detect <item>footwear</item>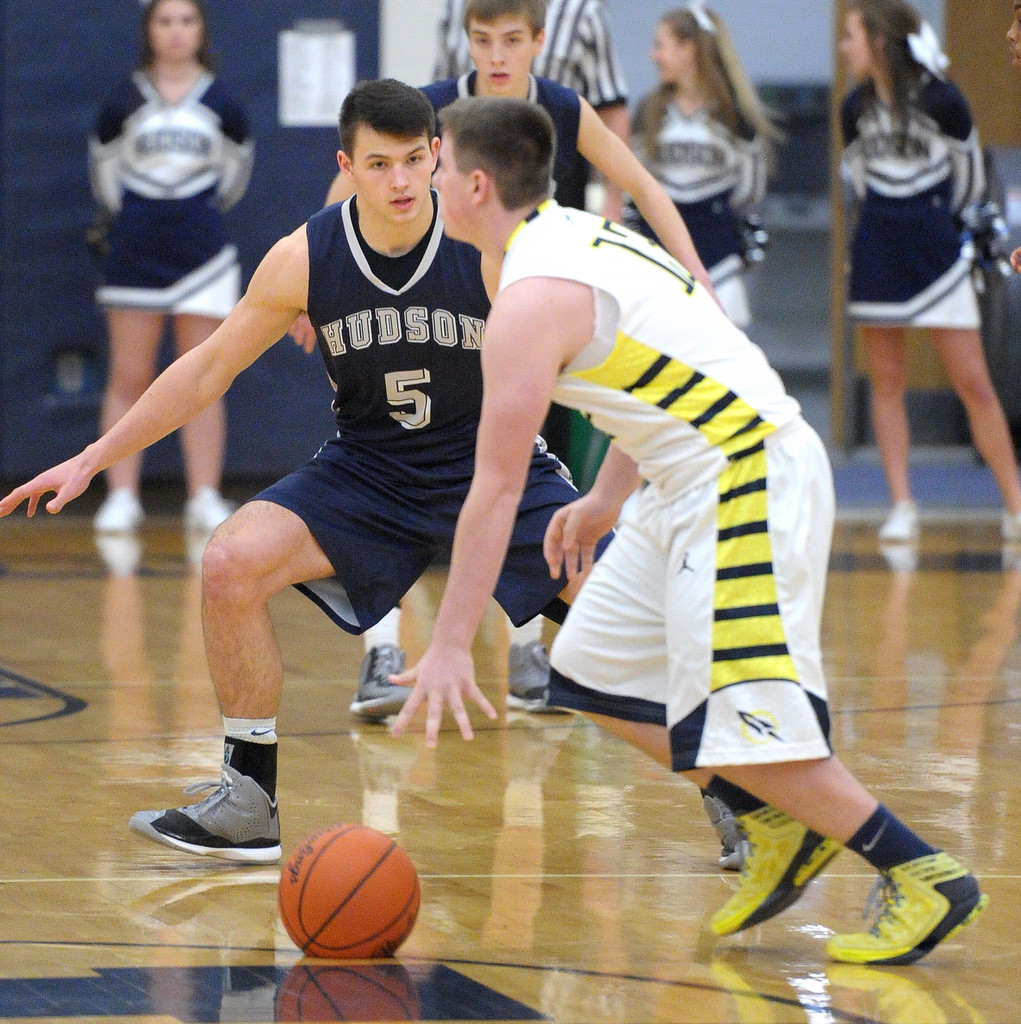
box=[702, 804, 851, 939]
